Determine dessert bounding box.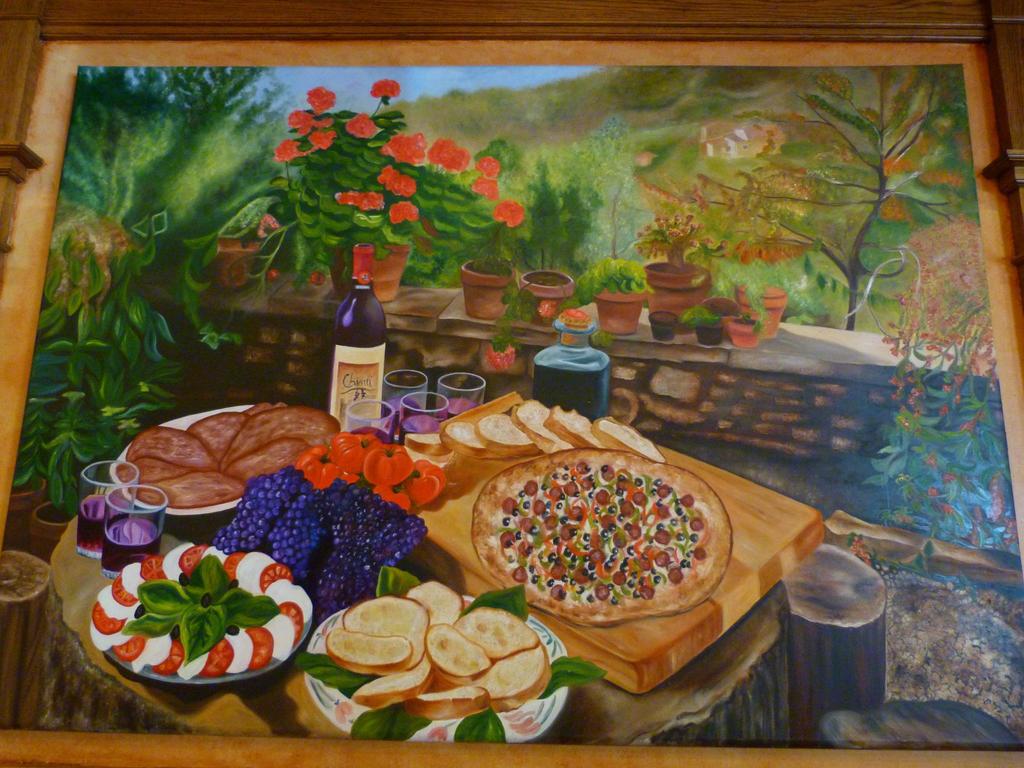
Determined: crop(79, 538, 311, 671).
